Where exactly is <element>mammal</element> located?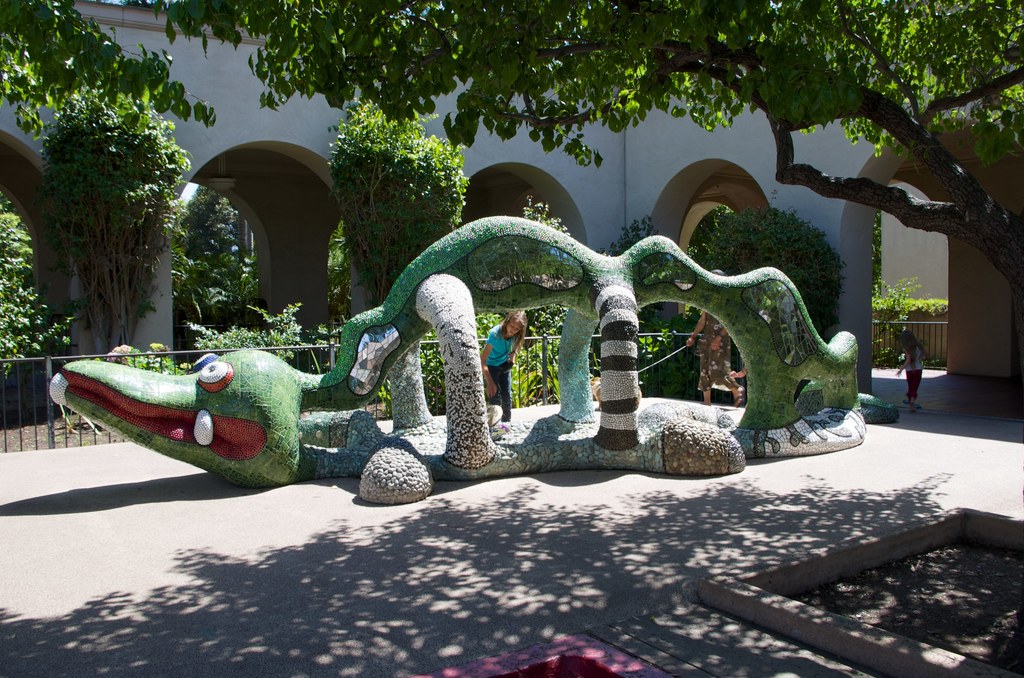
Its bounding box is (689, 267, 744, 408).
